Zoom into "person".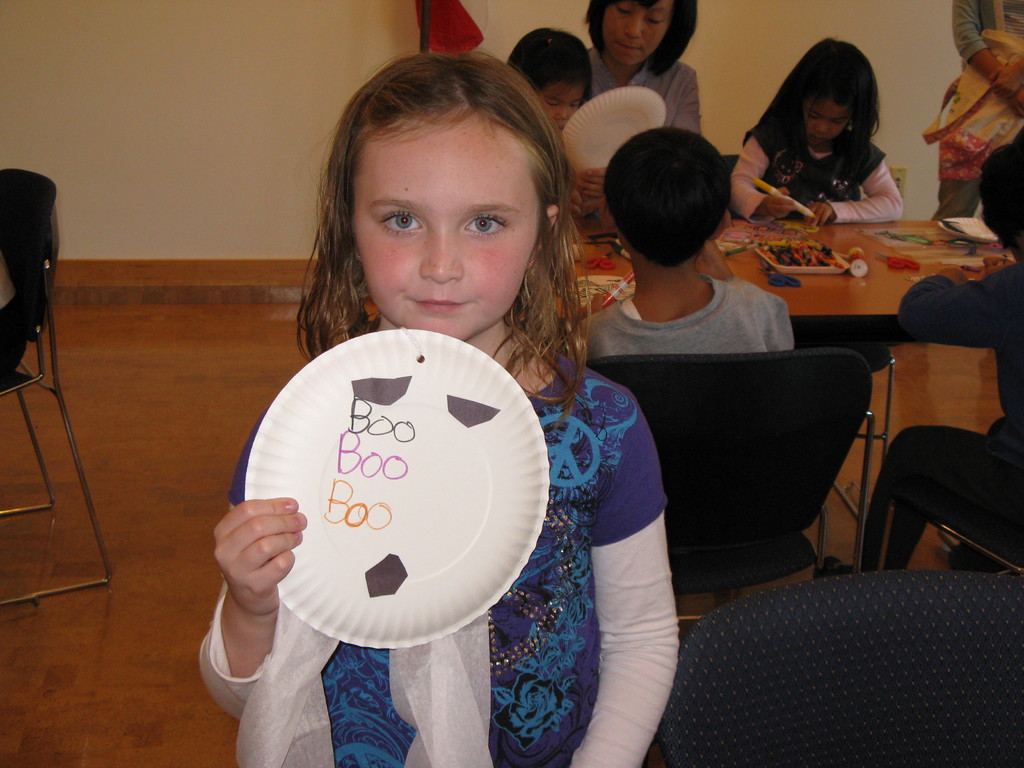
Zoom target: l=579, t=0, r=718, b=142.
